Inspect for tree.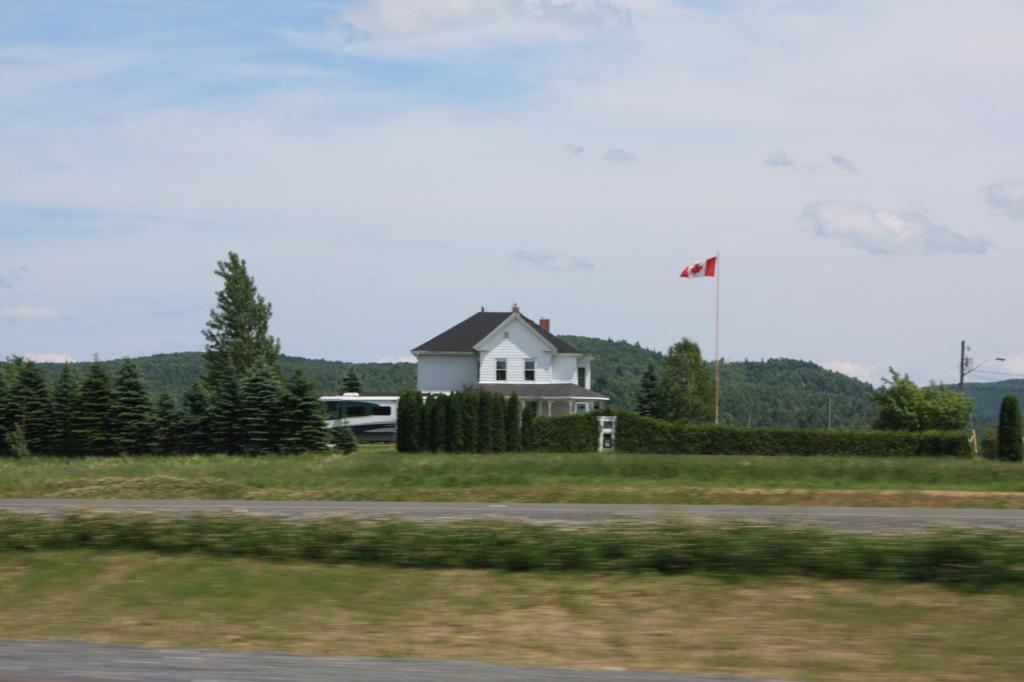
Inspection: 630:365:659:420.
